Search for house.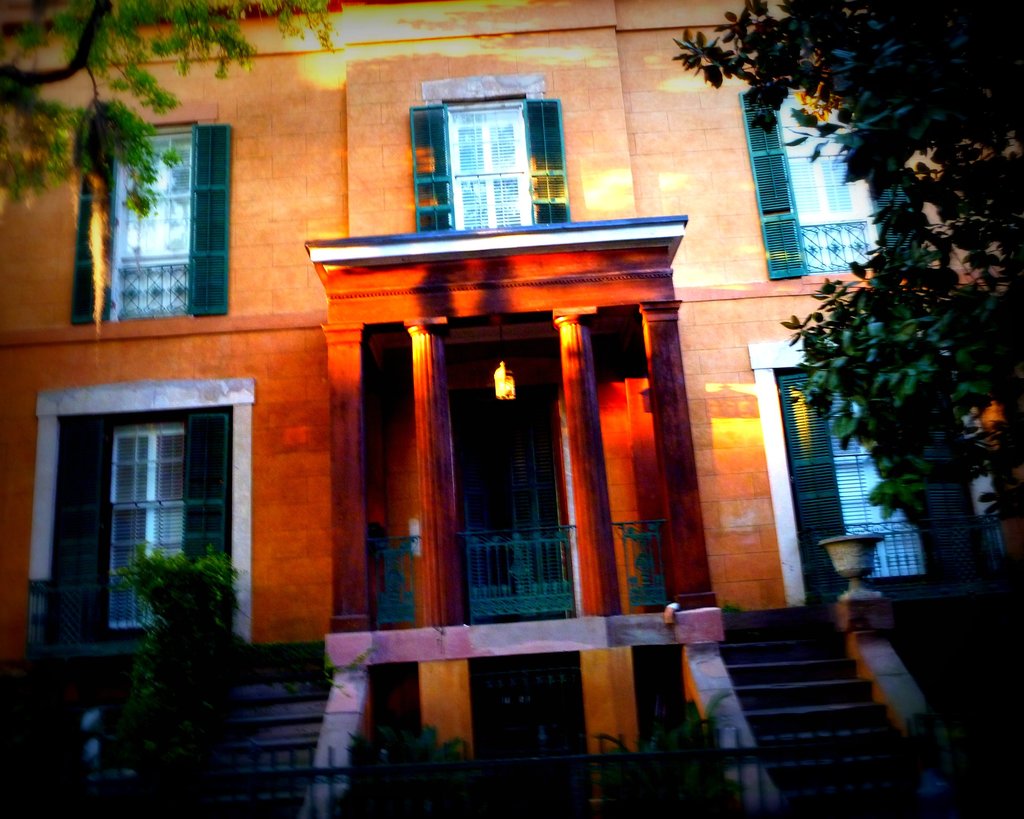
Found at 0 0 1023 818.
